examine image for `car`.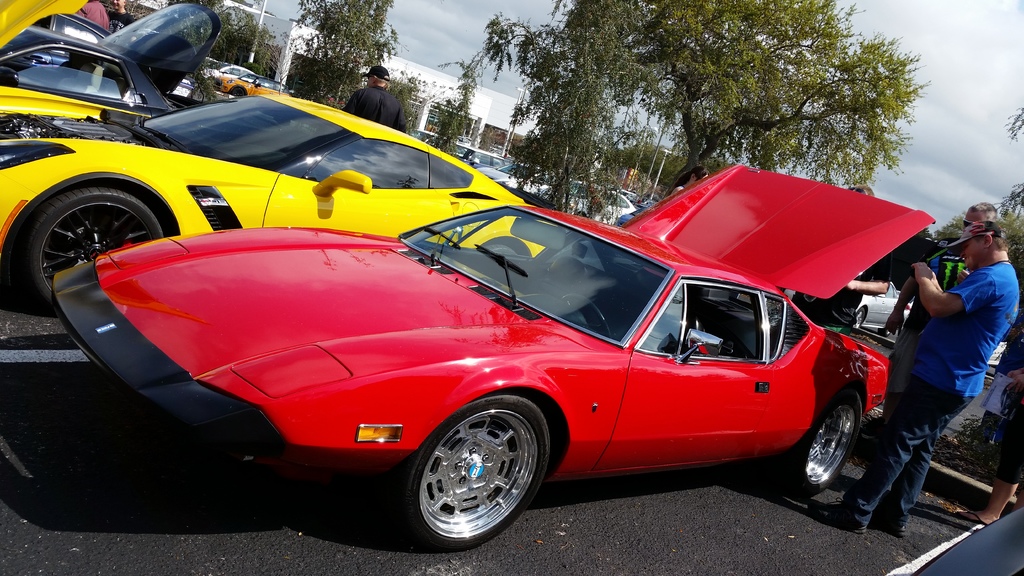
Examination result: (x1=50, y1=163, x2=937, y2=549).
